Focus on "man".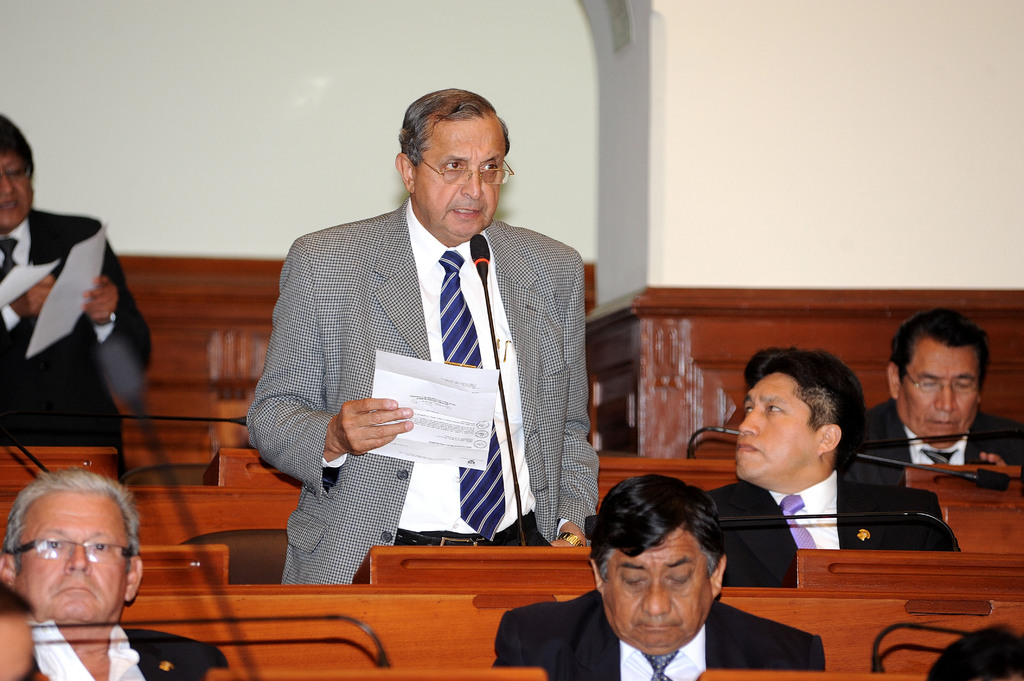
Focused at locate(707, 340, 967, 600).
